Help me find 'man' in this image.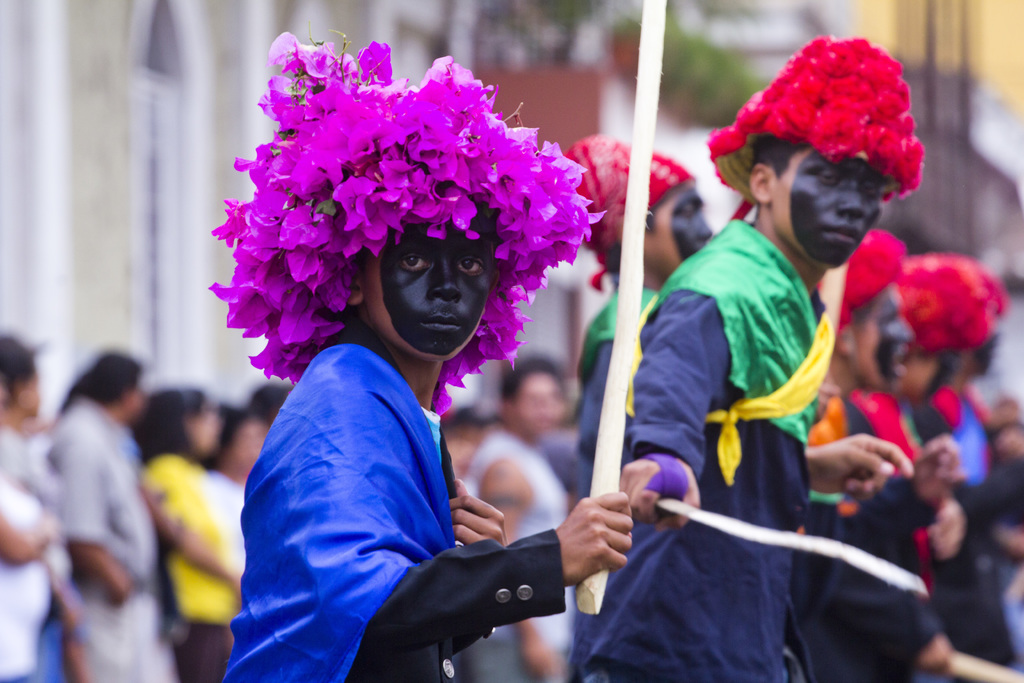
Found it: <bbox>461, 354, 575, 679</bbox>.
